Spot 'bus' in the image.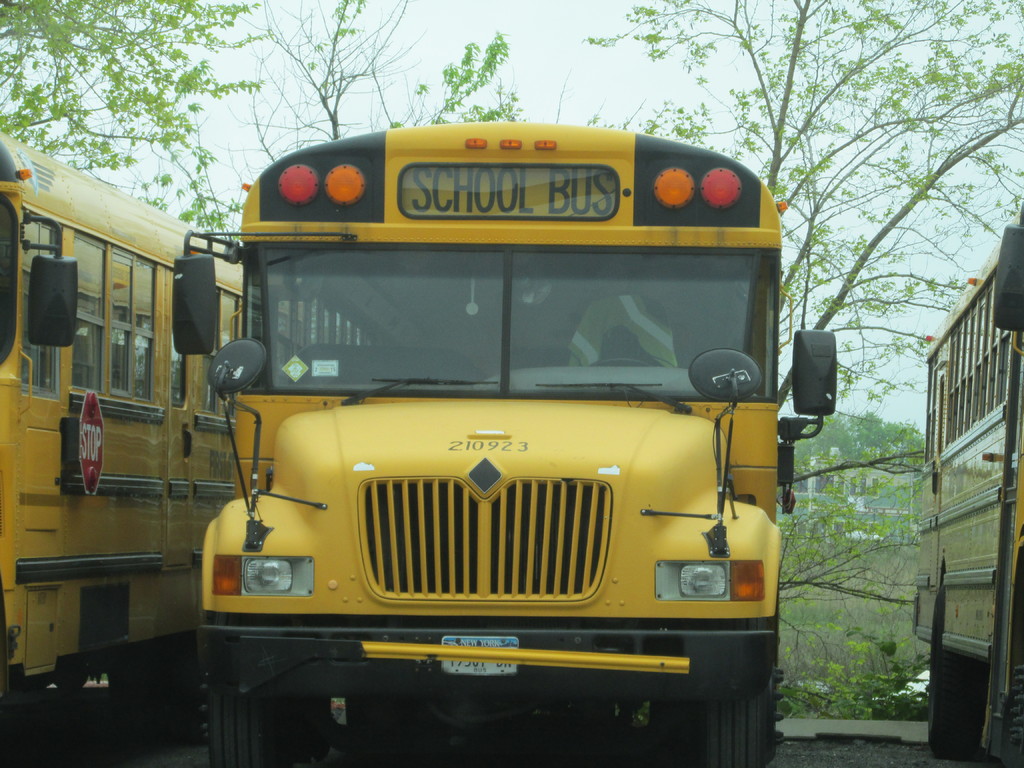
'bus' found at crop(0, 129, 304, 730).
